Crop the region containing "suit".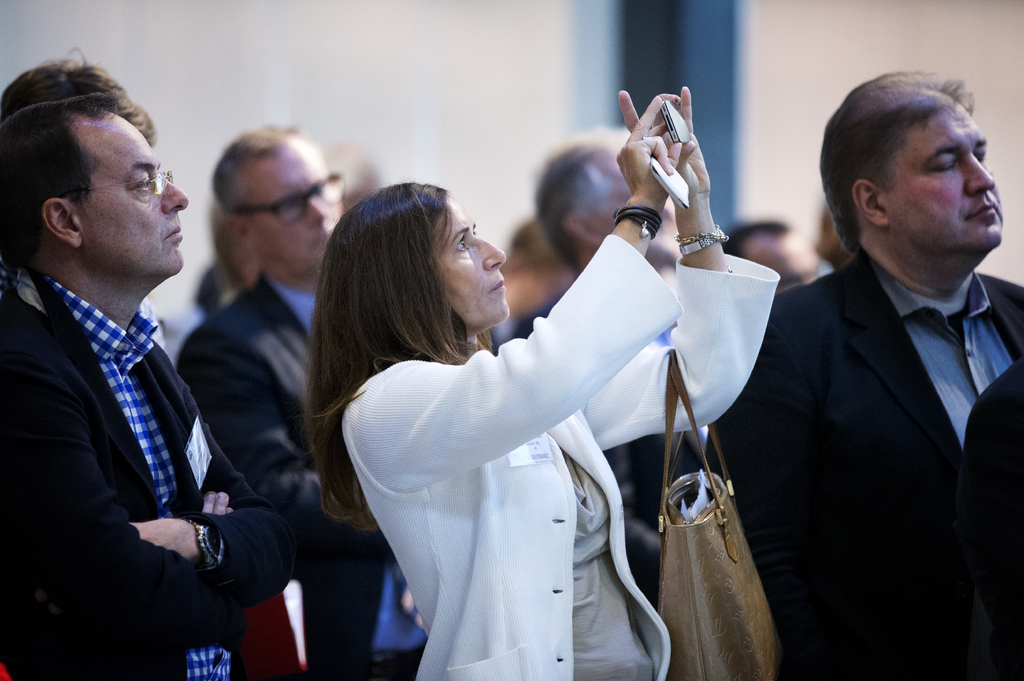
Crop region: BBox(959, 357, 1023, 680).
